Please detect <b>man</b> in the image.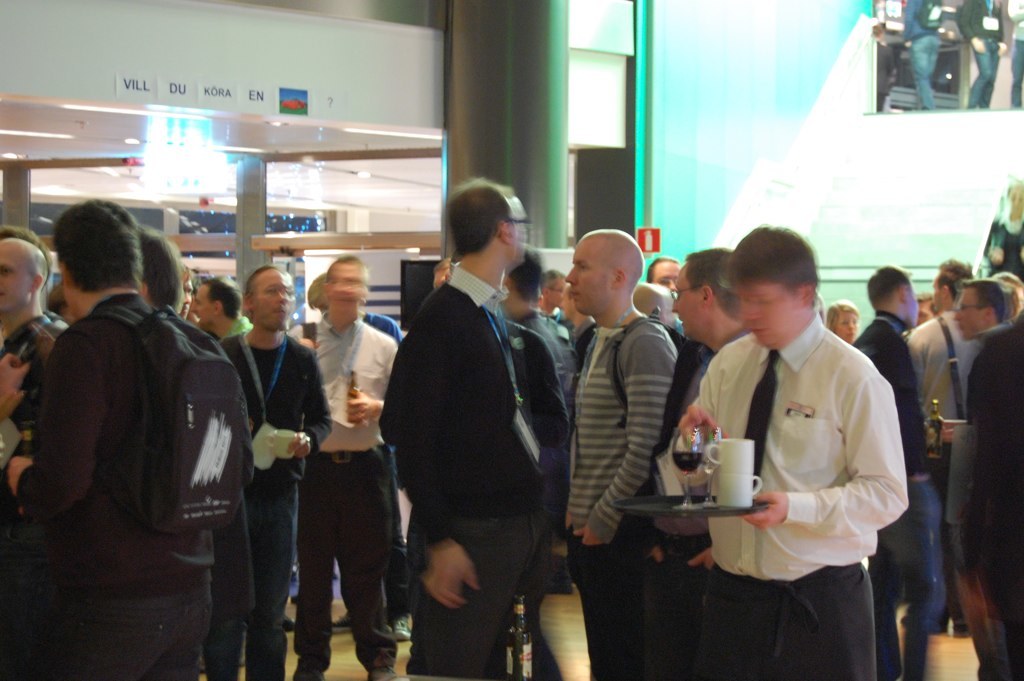
565:227:682:680.
